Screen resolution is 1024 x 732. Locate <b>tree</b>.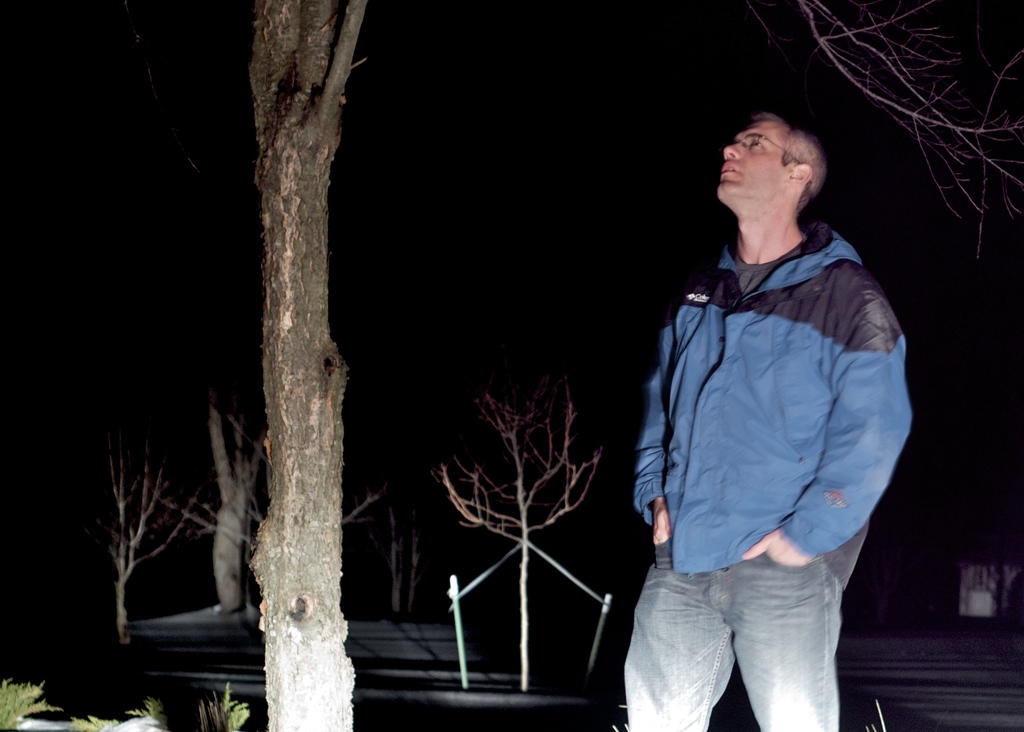
<bbox>102, 419, 221, 643</bbox>.
